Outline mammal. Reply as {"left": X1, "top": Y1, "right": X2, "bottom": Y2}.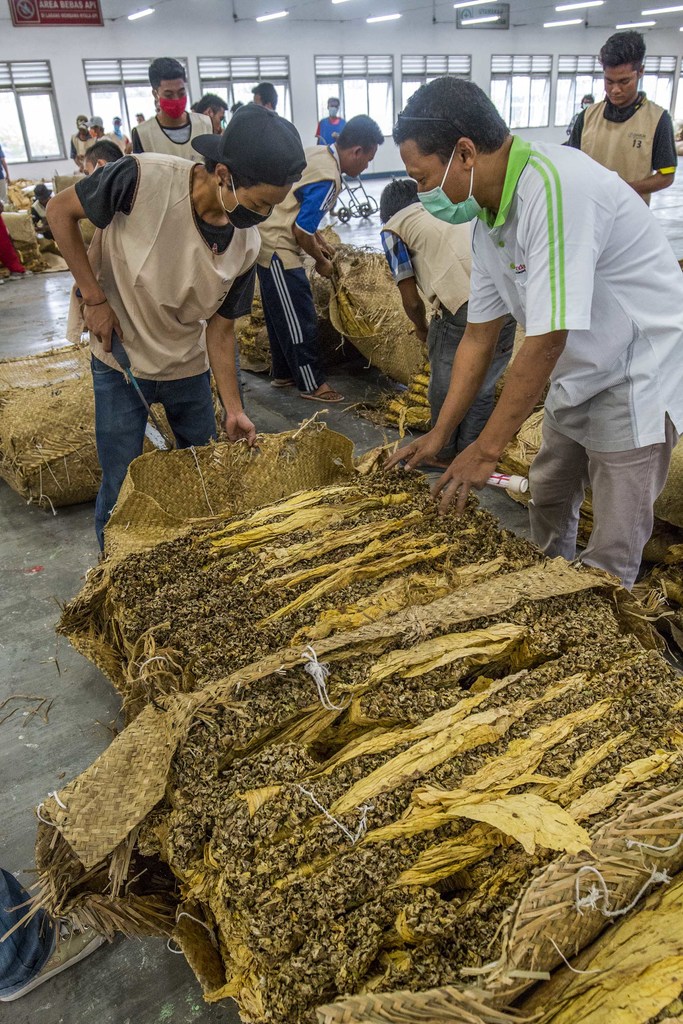
{"left": 0, "top": 147, "right": 13, "bottom": 206}.
